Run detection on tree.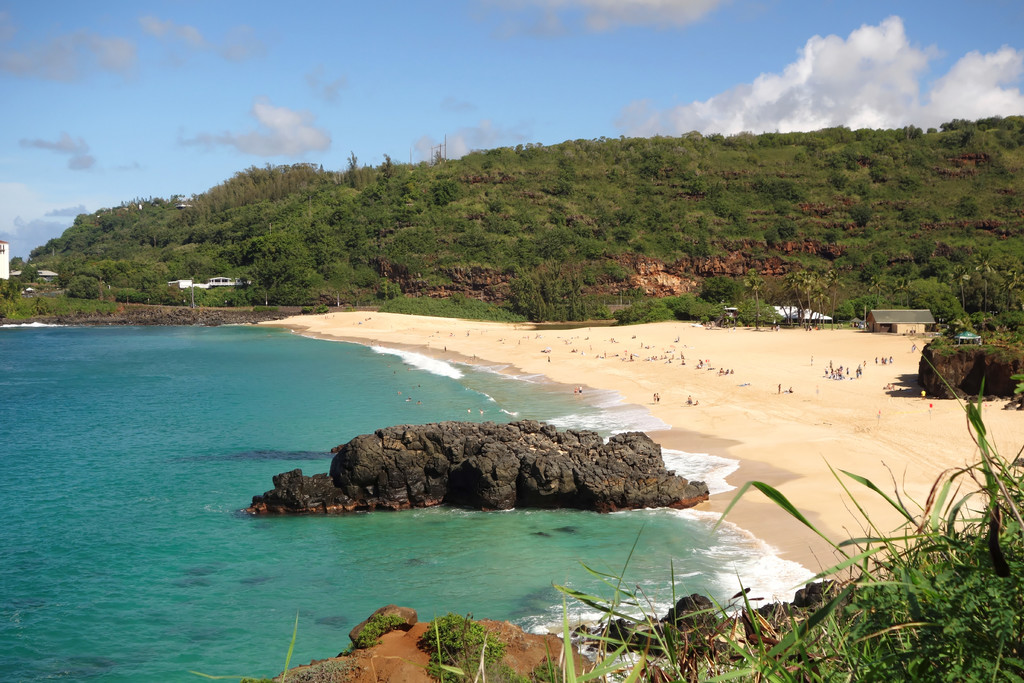
Result: pyautogui.locateOnScreen(21, 262, 41, 286).
